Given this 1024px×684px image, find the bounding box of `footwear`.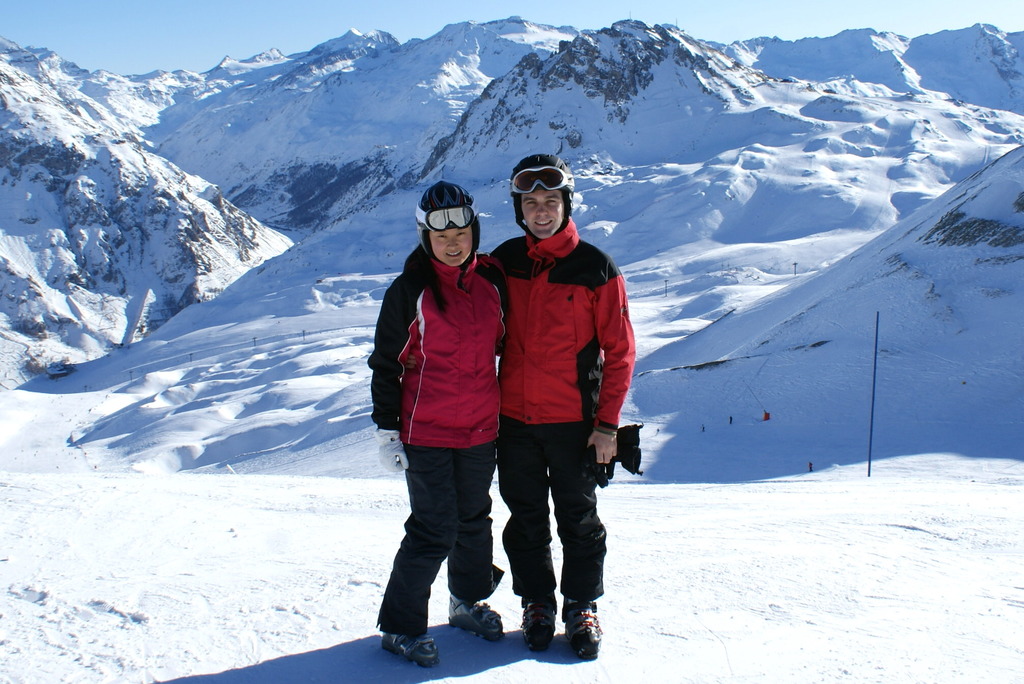
[518, 606, 559, 653].
